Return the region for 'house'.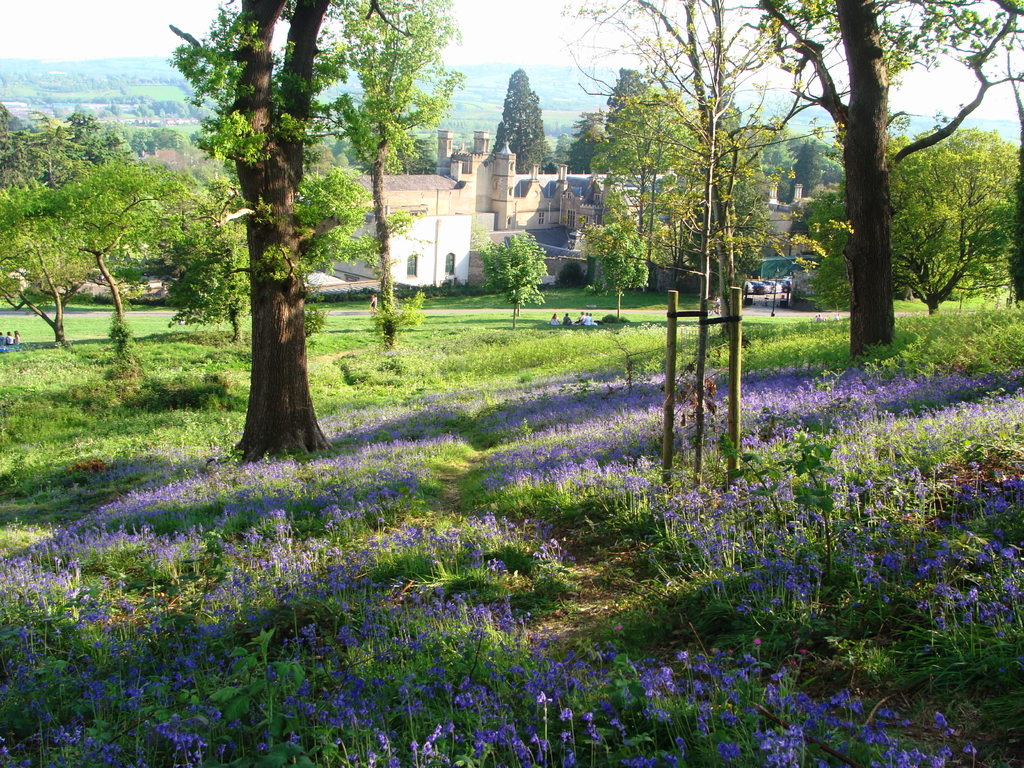
x1=743, y1=256, x2=803, y2=306.
